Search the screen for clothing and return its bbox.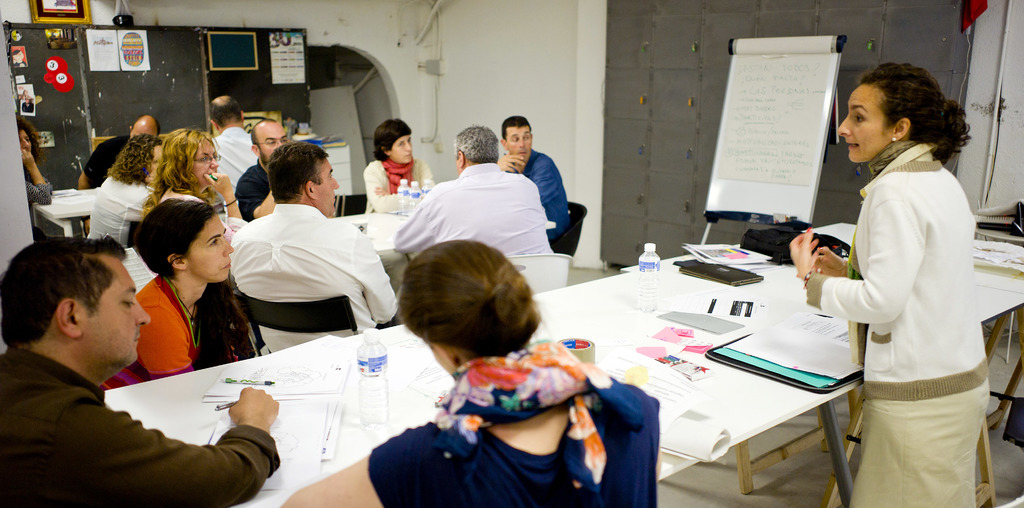
Found: left=393, top=162, right=561, bottom=254.
